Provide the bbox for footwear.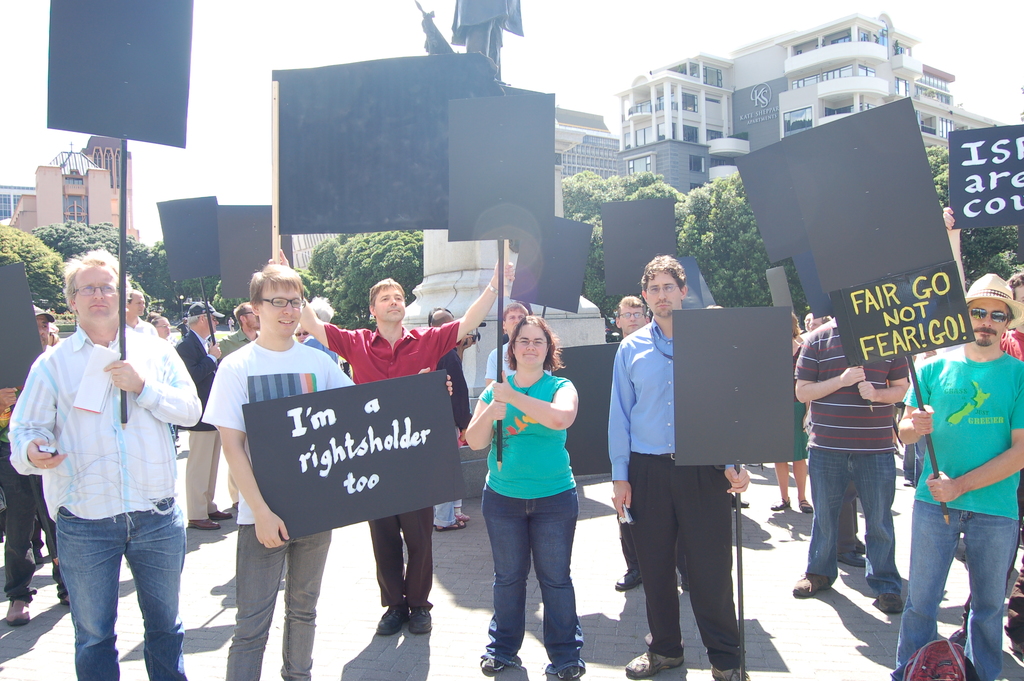
Rect(876, 593, 906, 614).
